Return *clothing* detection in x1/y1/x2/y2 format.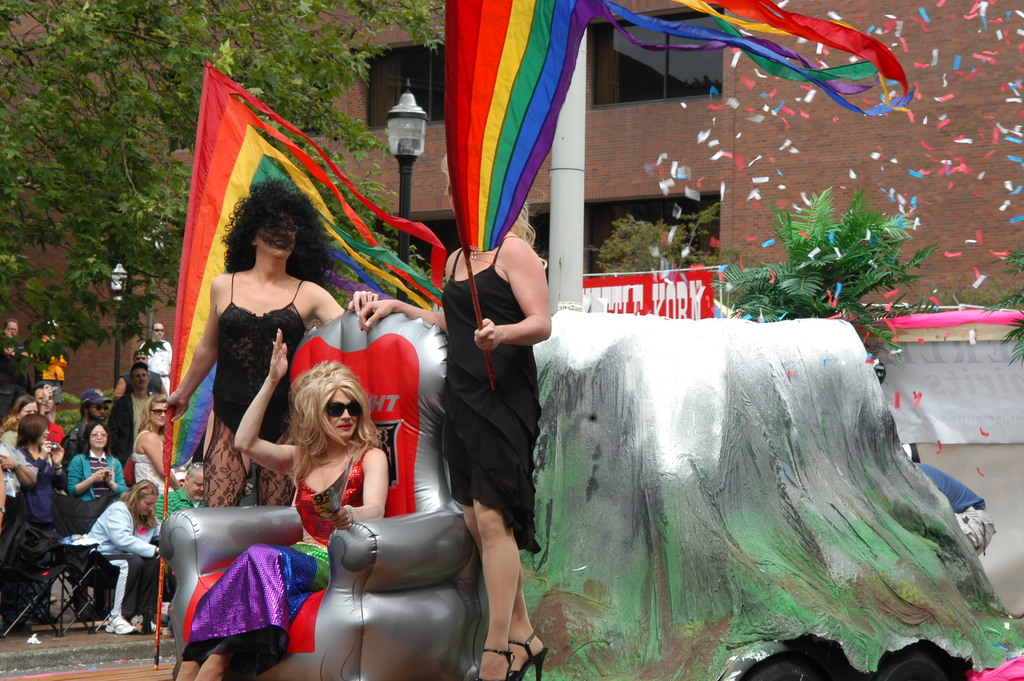
69/495/164/619.
